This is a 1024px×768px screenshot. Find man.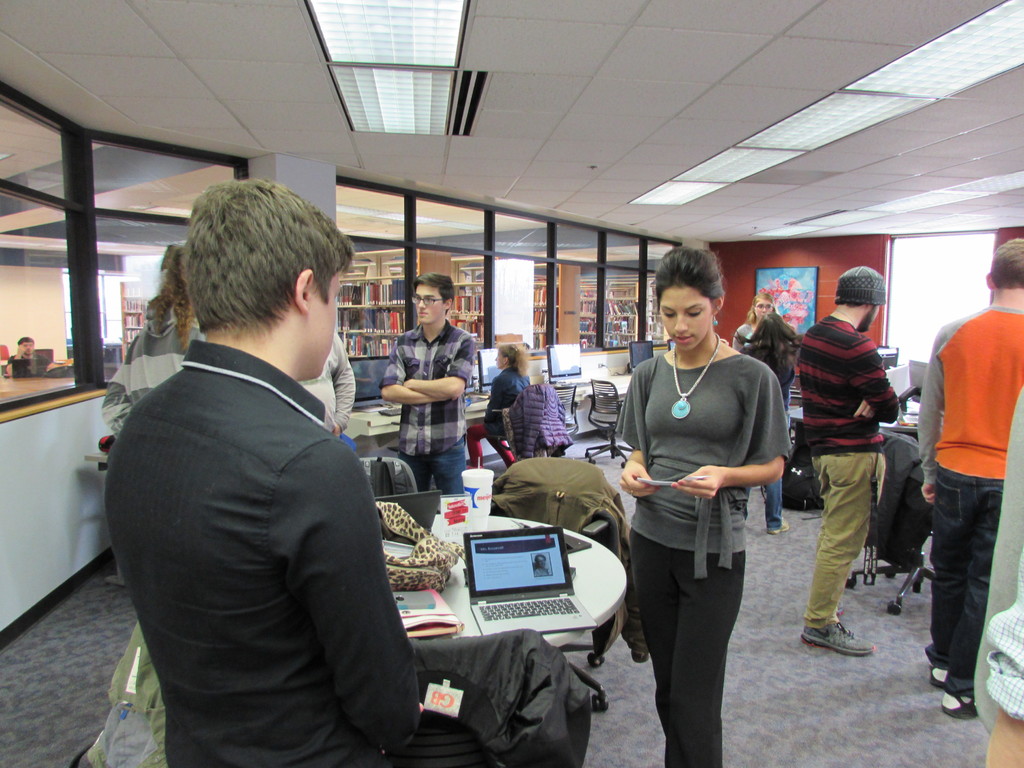
Bounding box: bbox=(381, 273, 477, 495).
